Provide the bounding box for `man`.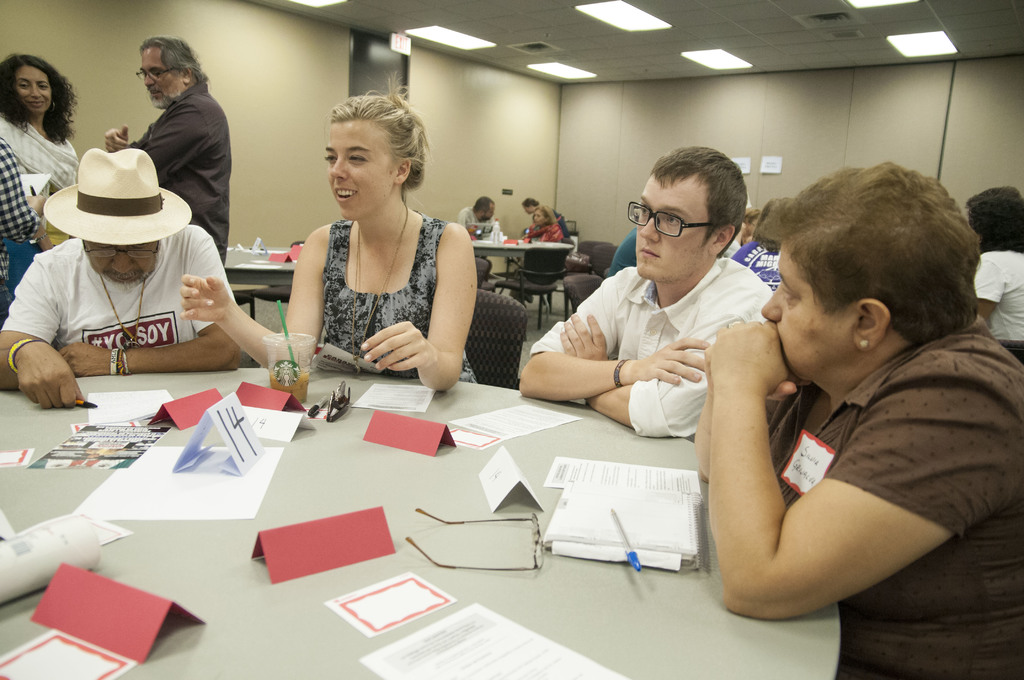
[0, 139, 44, 309].
